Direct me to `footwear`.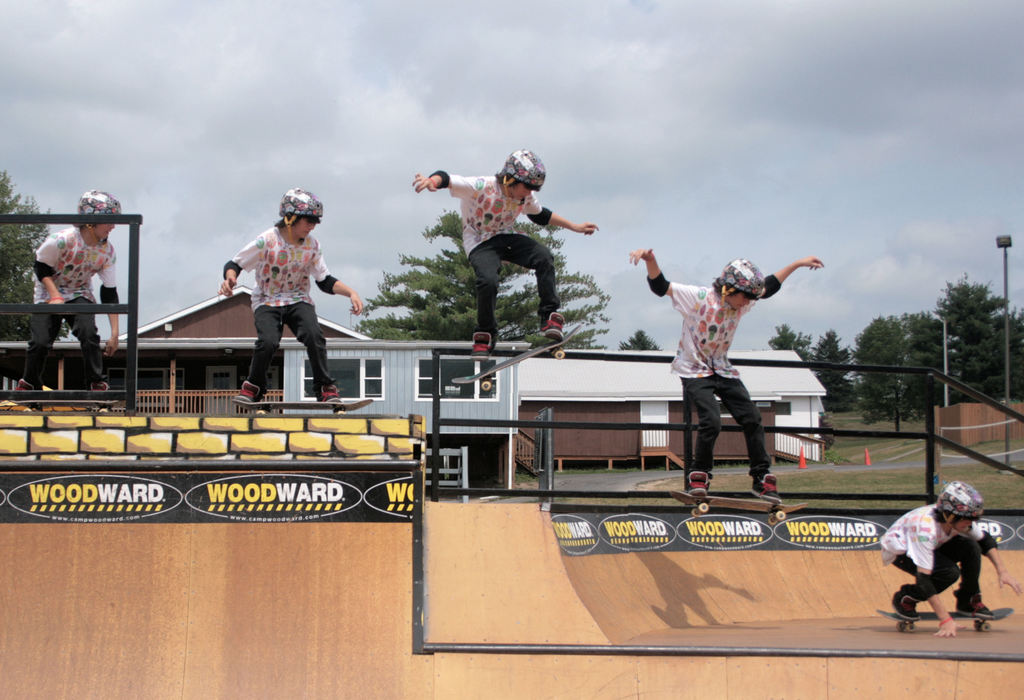
Direction: (470, 330, 495, 362).
